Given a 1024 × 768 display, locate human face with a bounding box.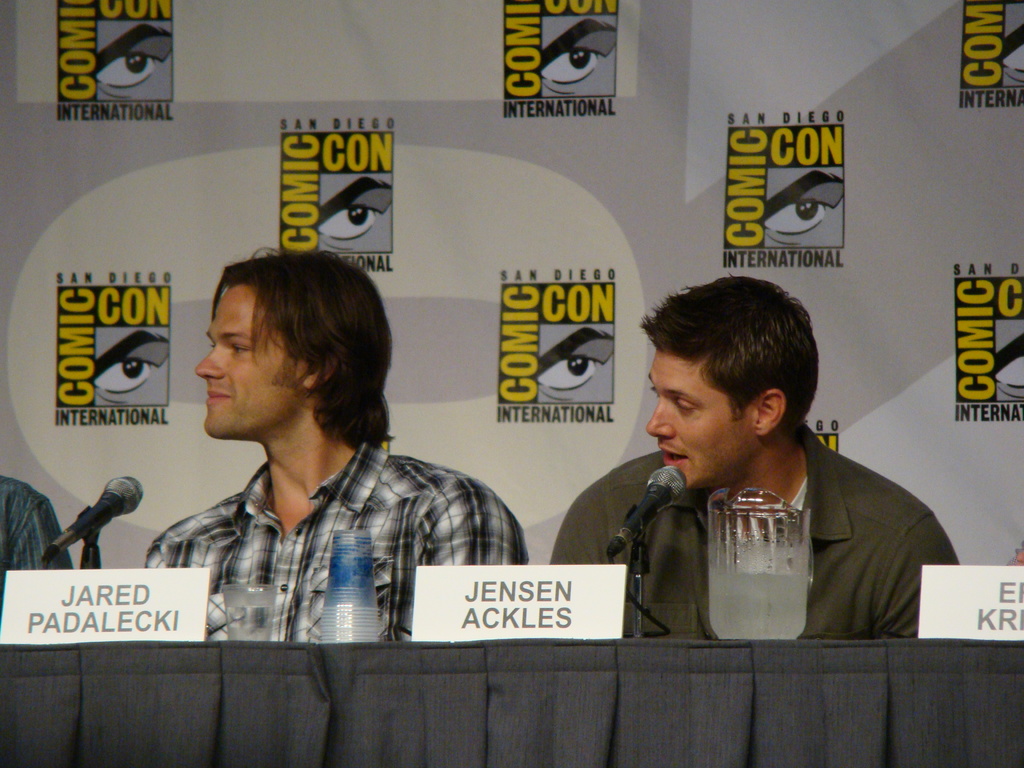
Located: BBox(646, 343, 733, 483).
